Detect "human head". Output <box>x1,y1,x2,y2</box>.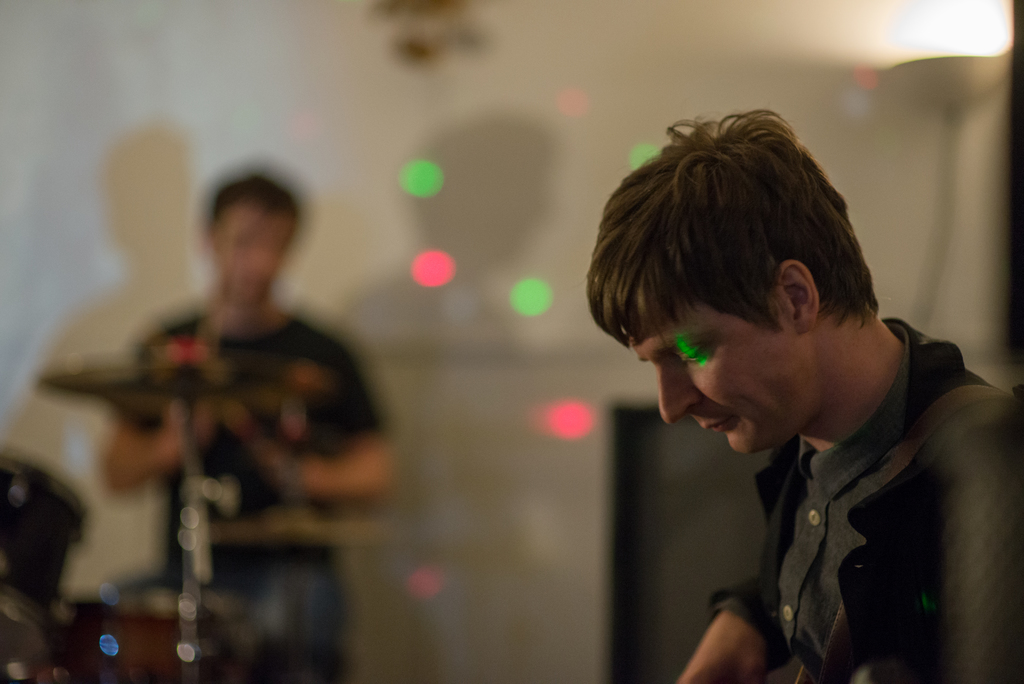
<box>598,101,884,447</box>.
